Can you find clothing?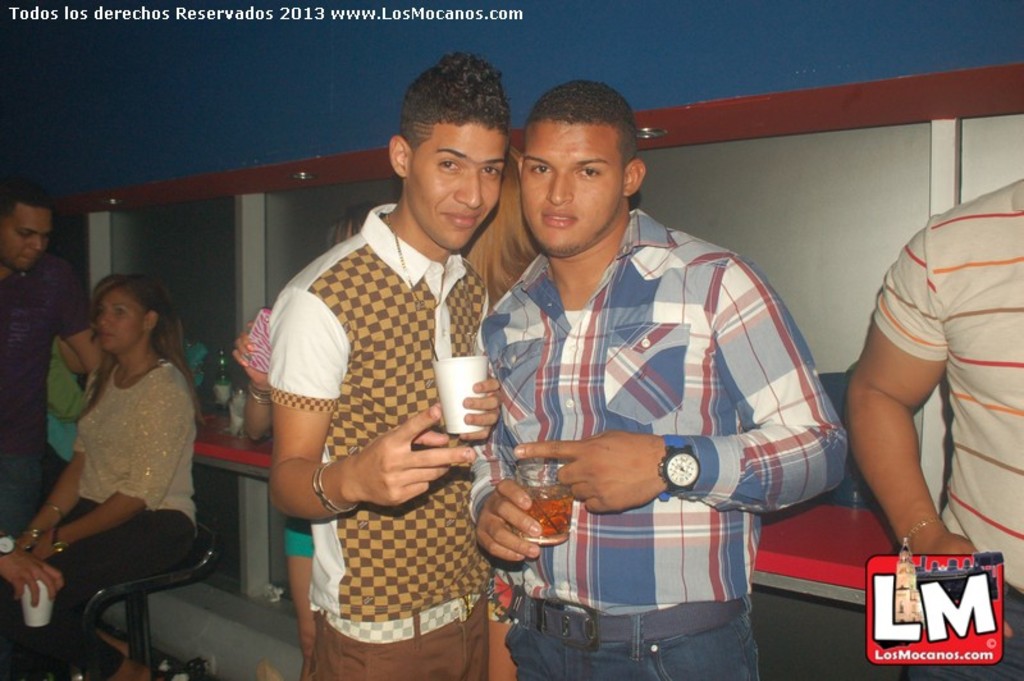
Yes, bounding box: 466/206/837/680.
